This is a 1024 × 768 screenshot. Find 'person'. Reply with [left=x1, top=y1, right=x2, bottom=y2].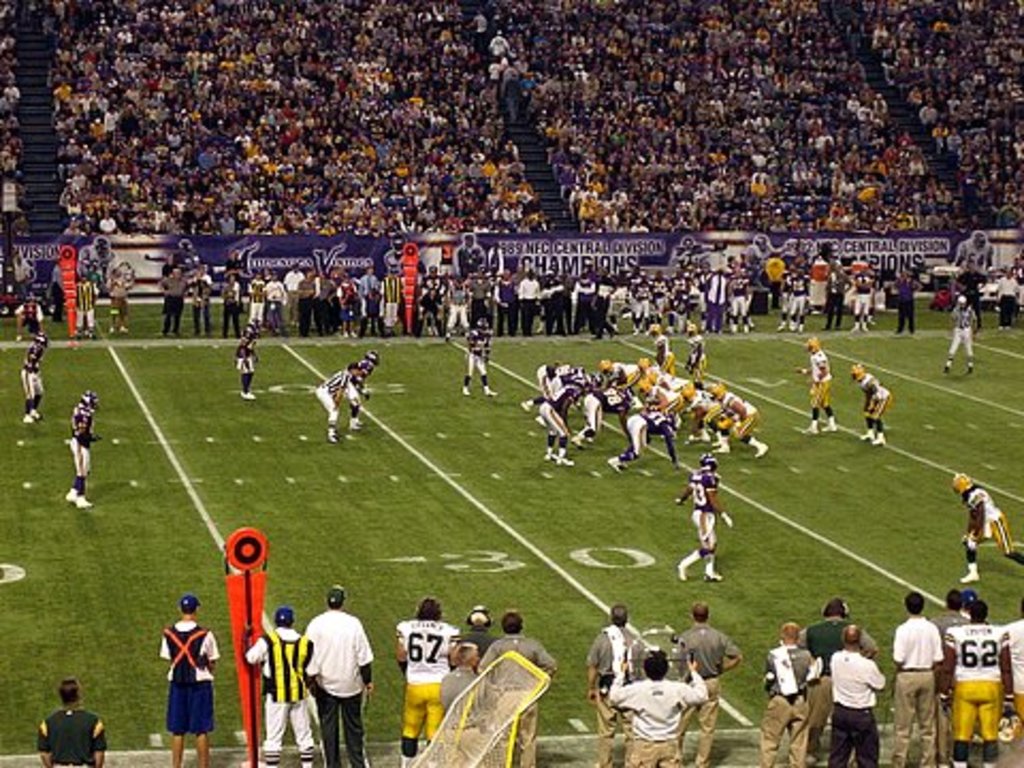
[left=145, top=595, right=209, bottom=757].
